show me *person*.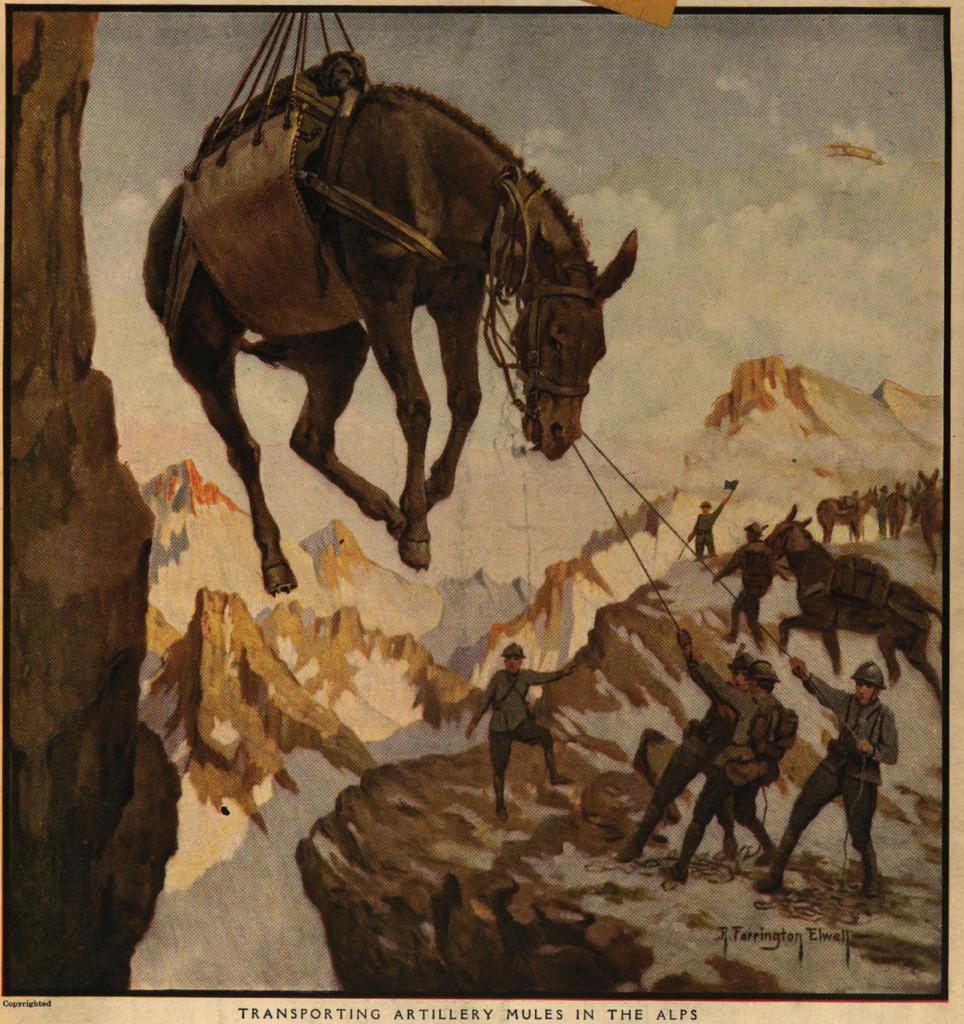
*person* is here: bbox(622, 648, 748, 860).
